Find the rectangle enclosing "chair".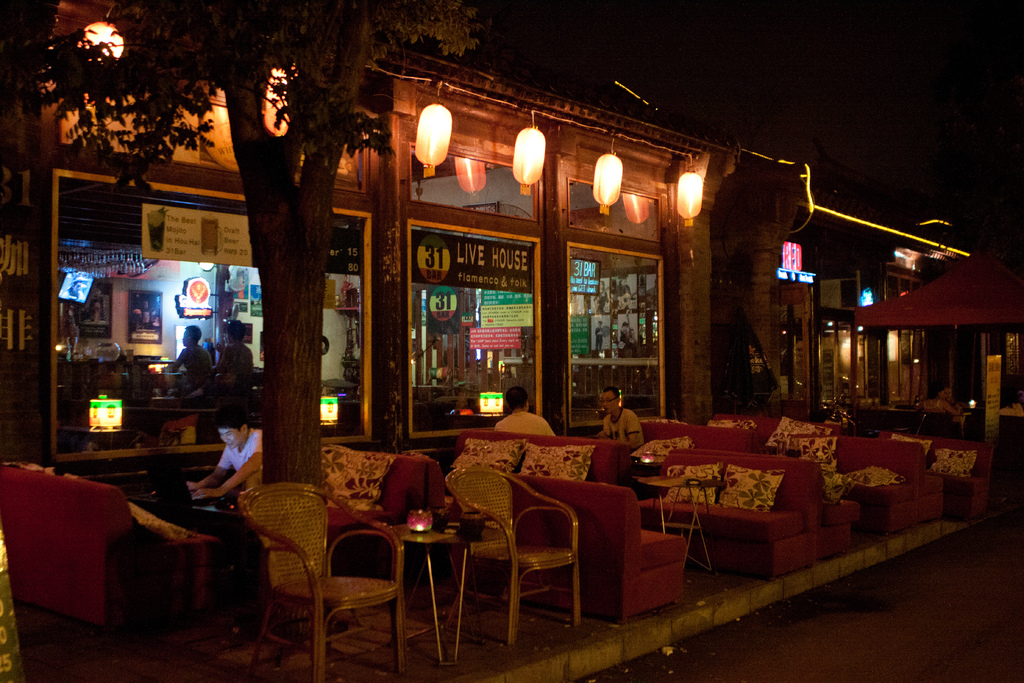
bbox(449, 459, 577, 643).
